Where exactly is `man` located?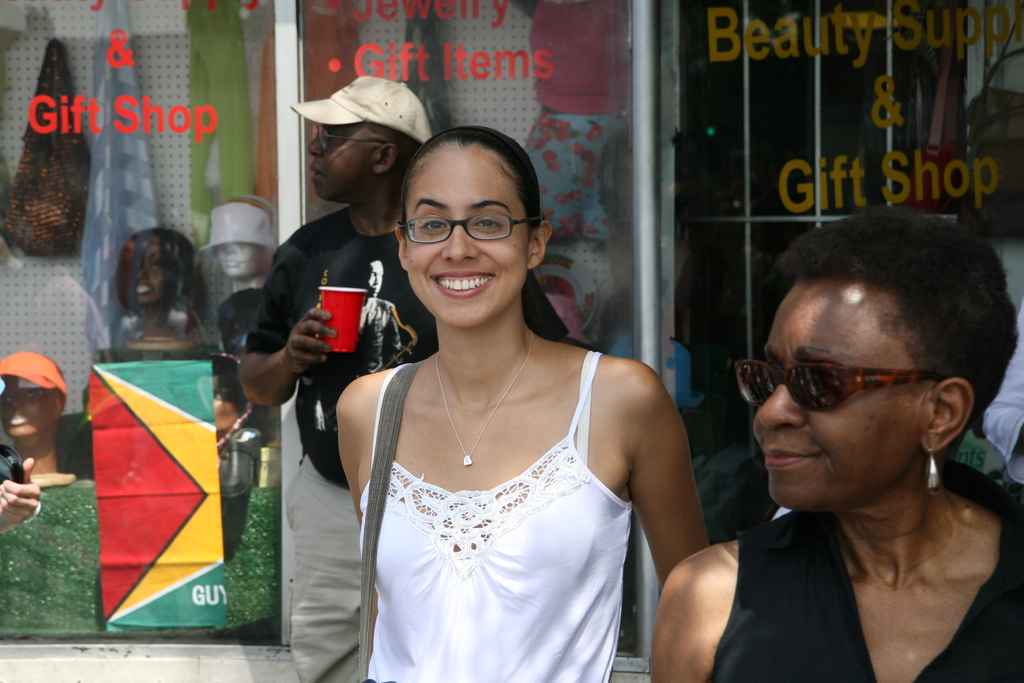
Its bounding box is [237,73,572,682].
